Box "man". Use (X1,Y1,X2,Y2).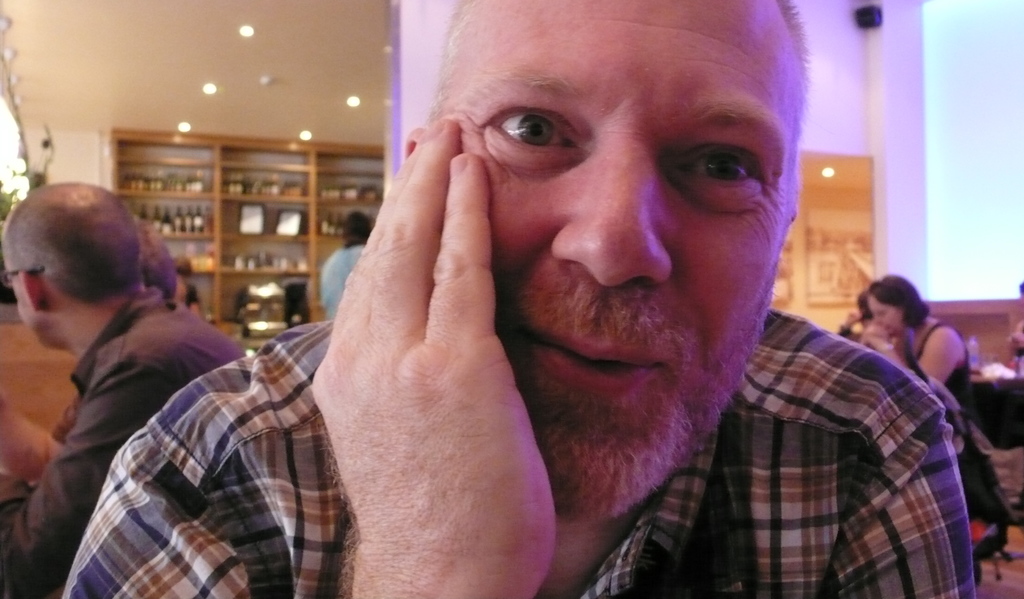
(59,0,978,598).
